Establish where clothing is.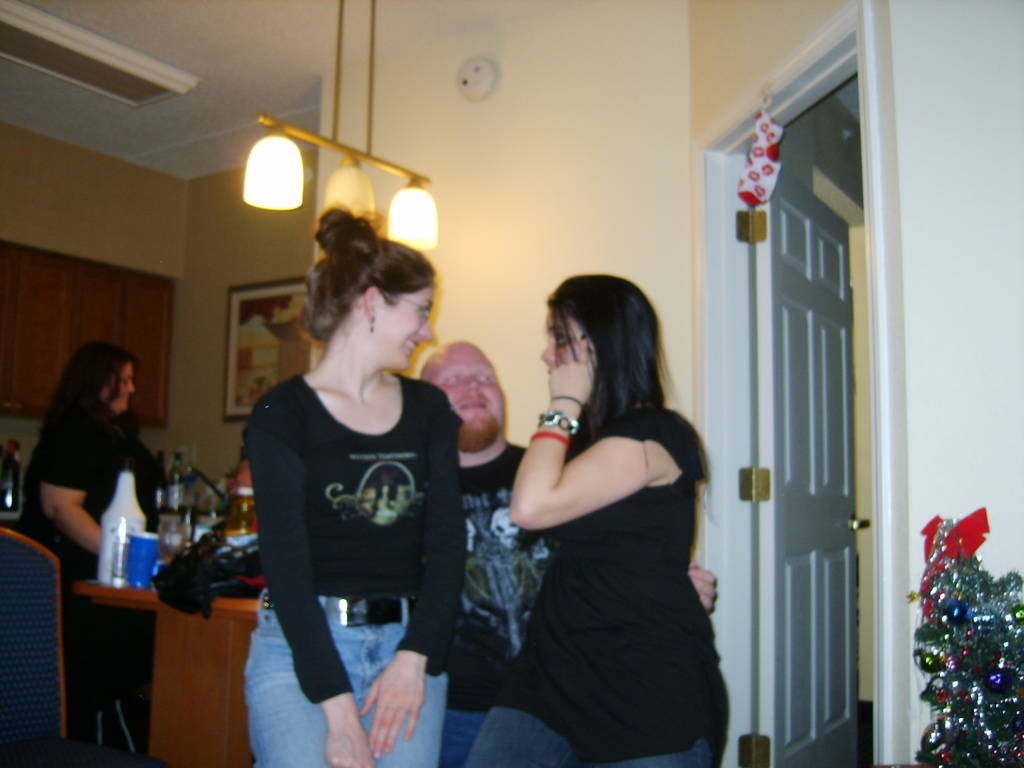
Established at Rect(449, 435, 556, 762).
